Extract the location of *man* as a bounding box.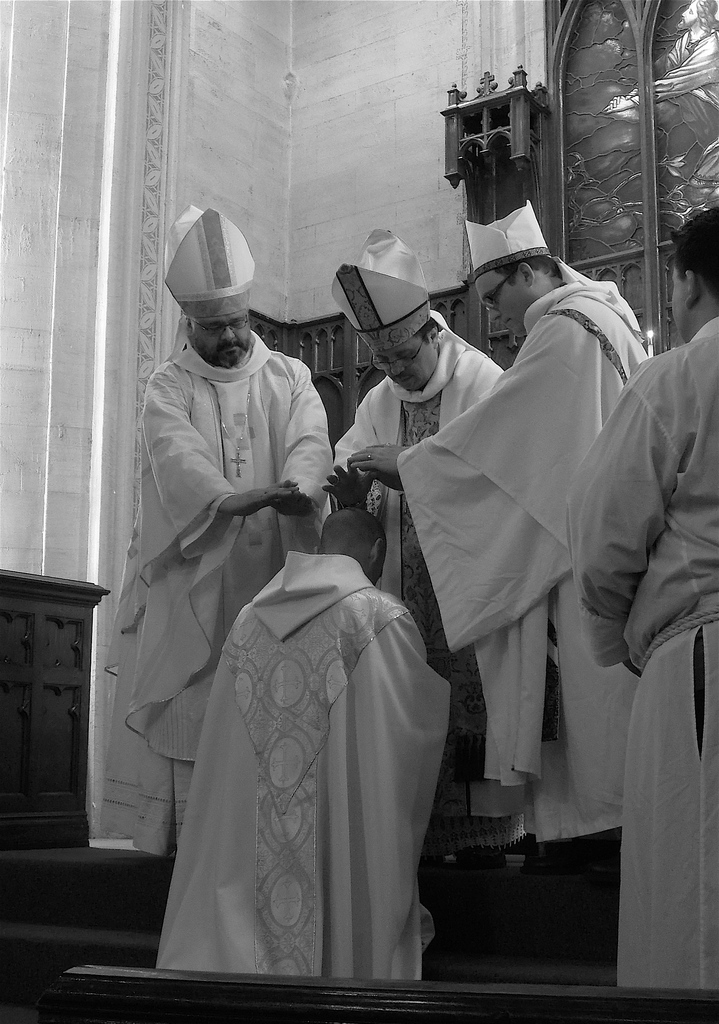
x1=147 y1=501 x2=453 y2=993.
